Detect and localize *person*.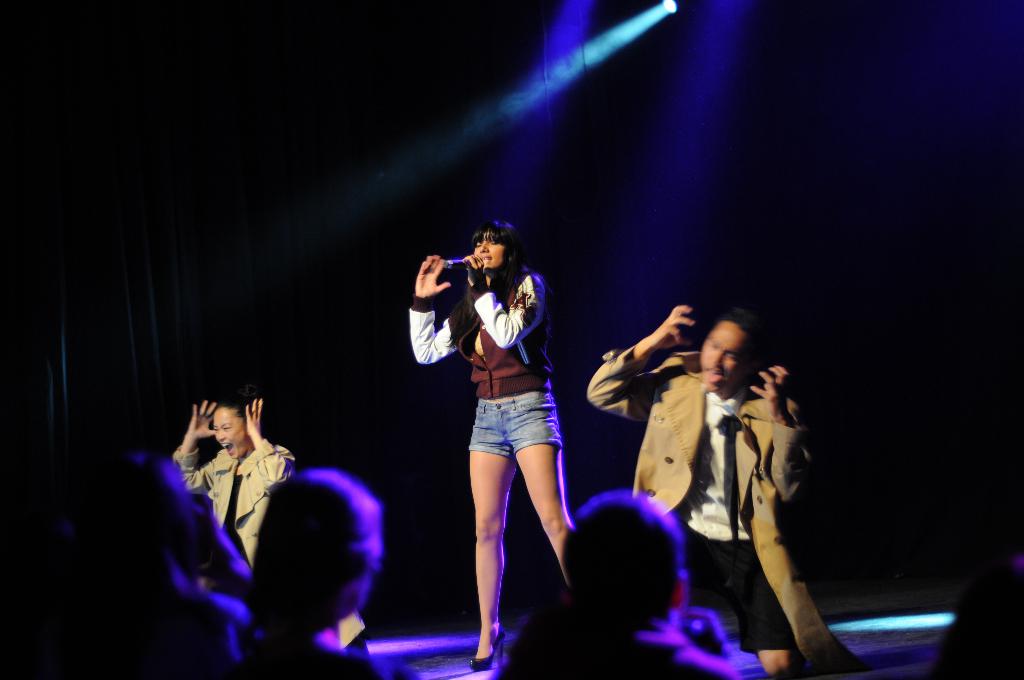
Localized at {"left": 168, "top": 378, "right": 294, "bottom": 581}.
